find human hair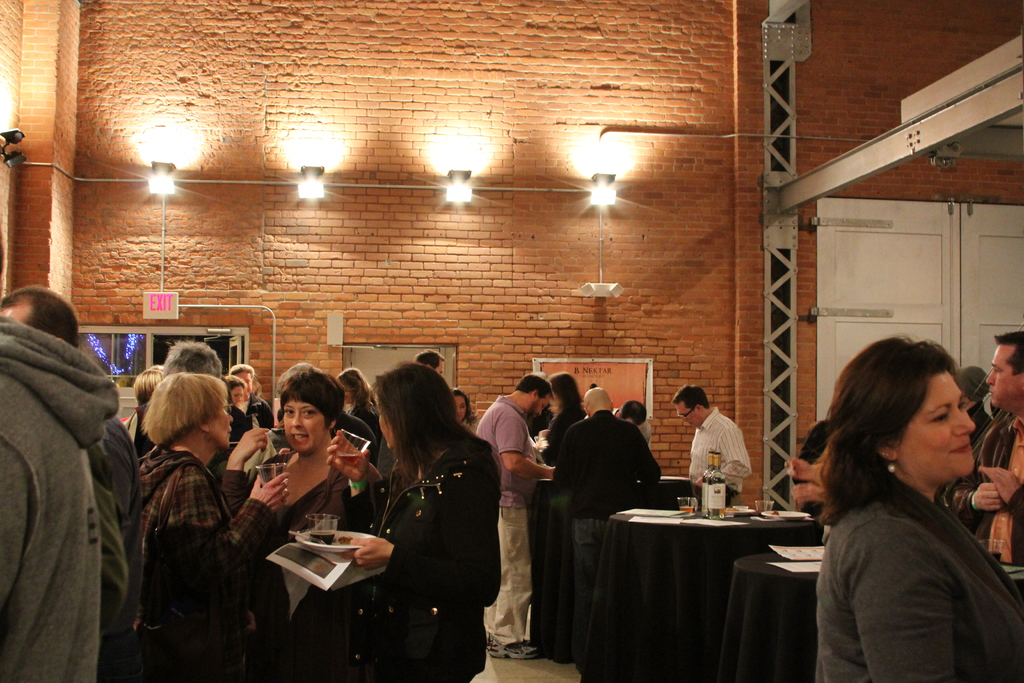
362:366:465:504
